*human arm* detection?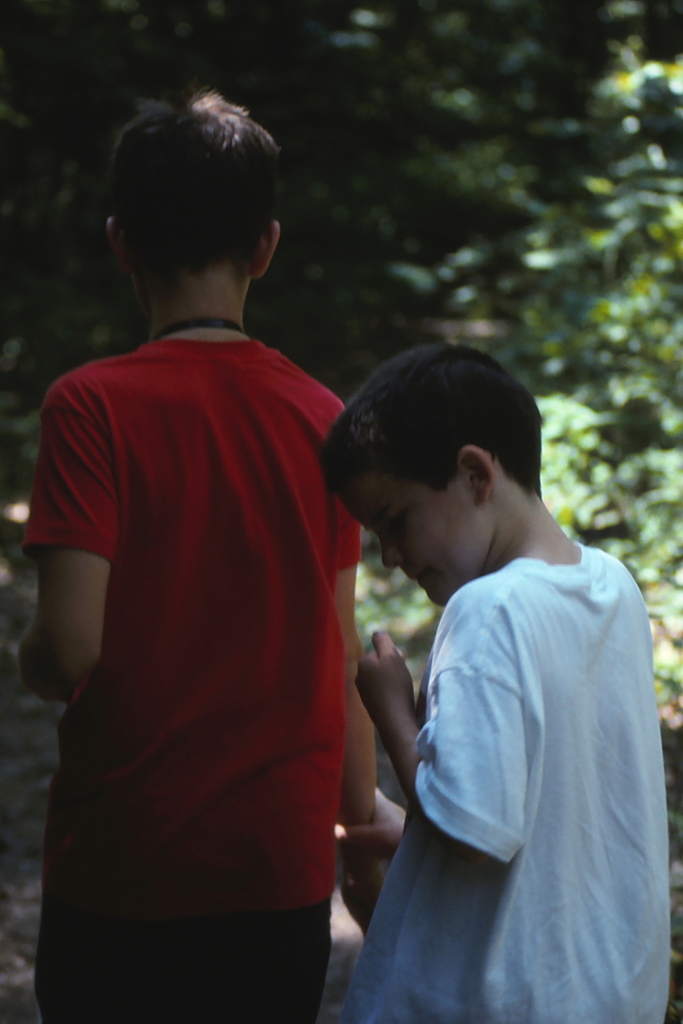
(x1=20, y1=486, x2=120, y2=723)
